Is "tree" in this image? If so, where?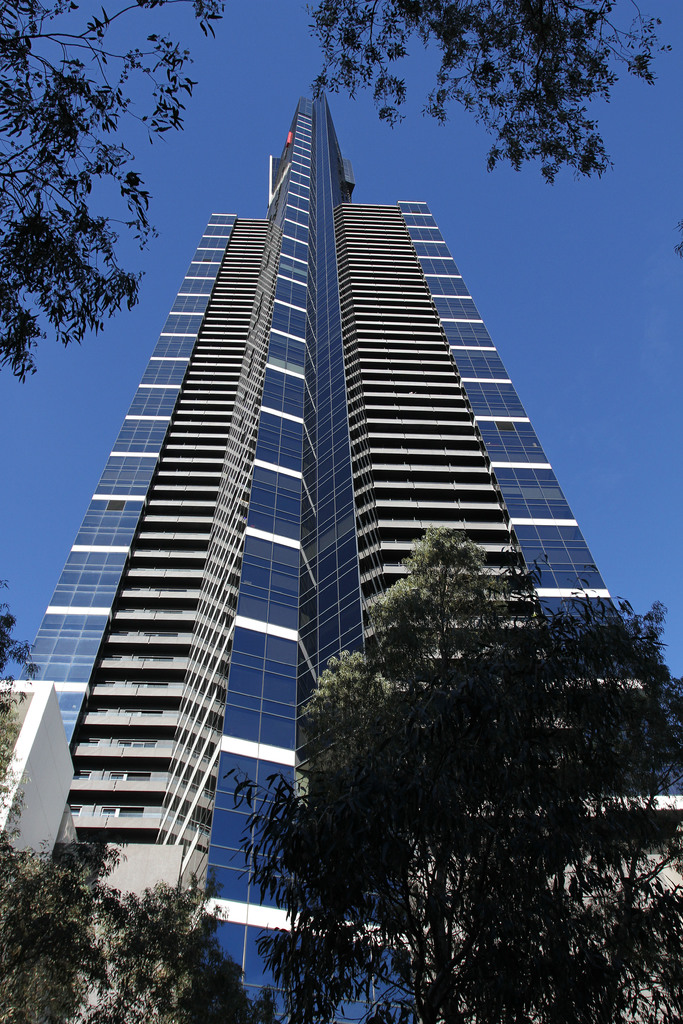
Yes, at [160,460,682,1004].
